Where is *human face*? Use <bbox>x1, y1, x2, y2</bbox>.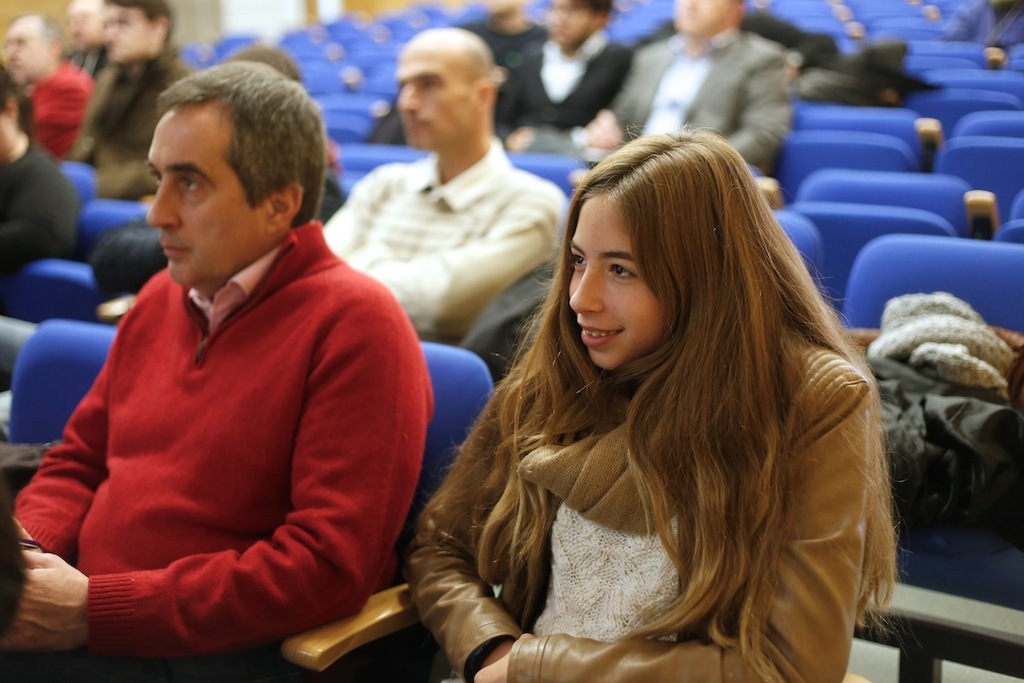
<bbox>0, 17, 47, 85</bbox>.
